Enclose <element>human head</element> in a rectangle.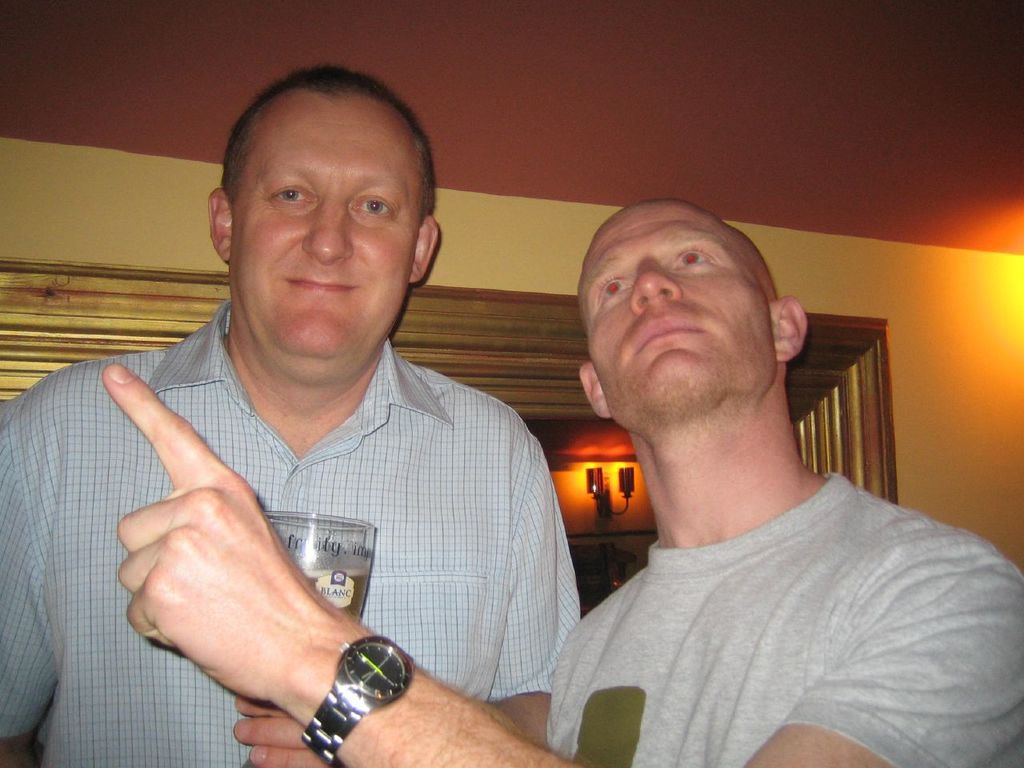
[574, 192, 825, 414].
